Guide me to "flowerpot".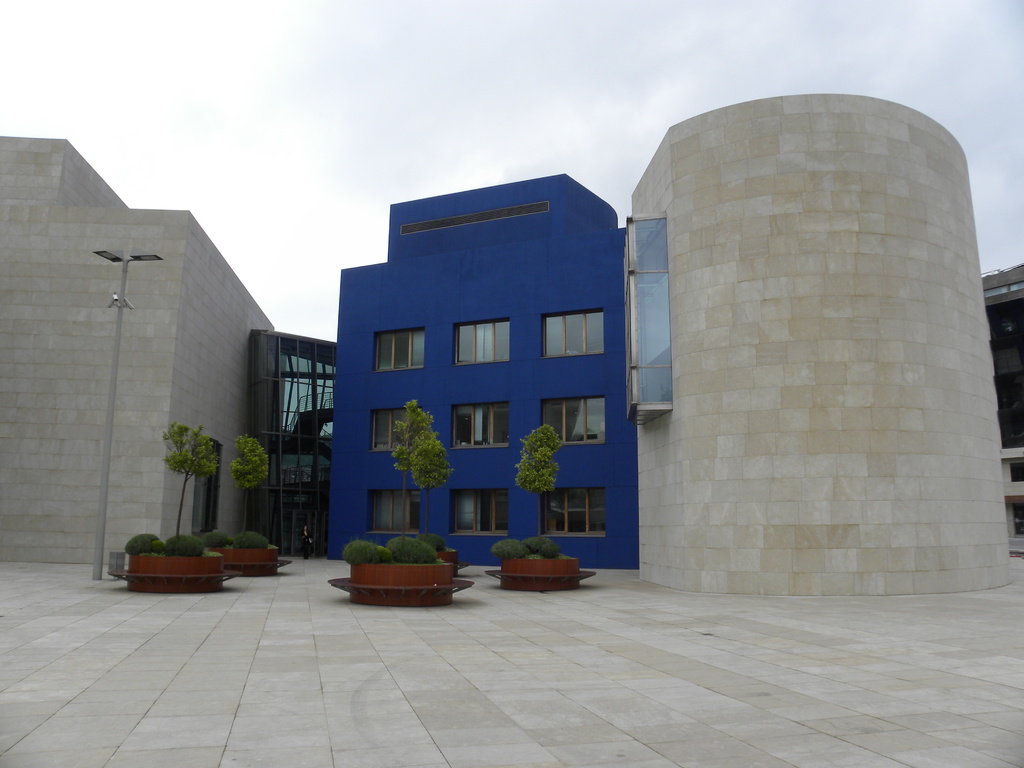
Guidance: select_region(221, 549, 280, 577).
